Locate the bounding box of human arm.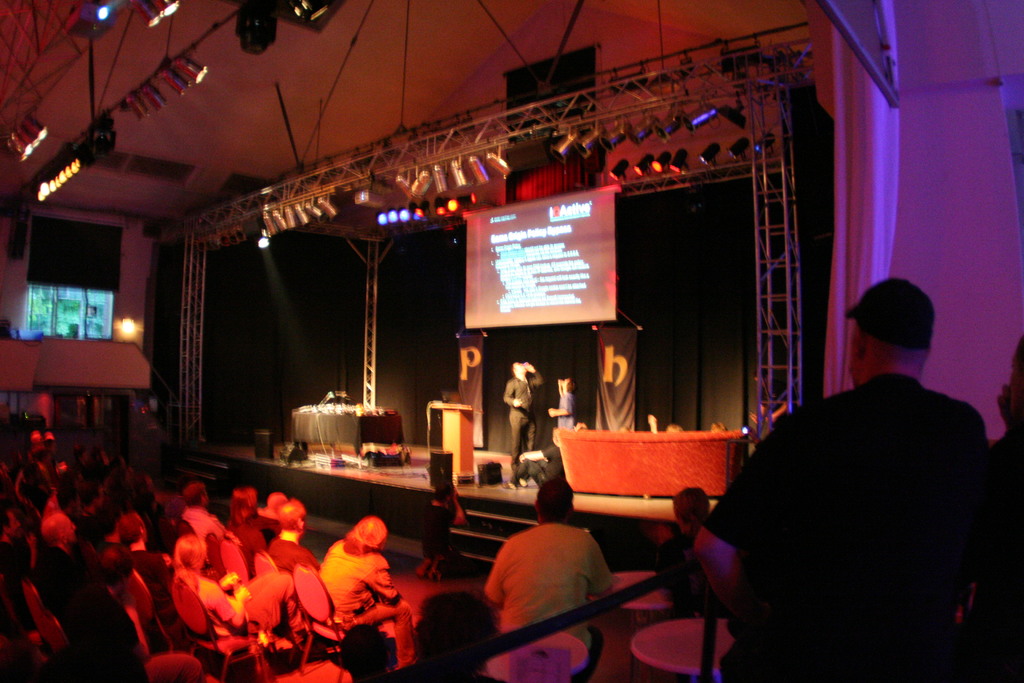
Bounding box: 481:542:509:614.
